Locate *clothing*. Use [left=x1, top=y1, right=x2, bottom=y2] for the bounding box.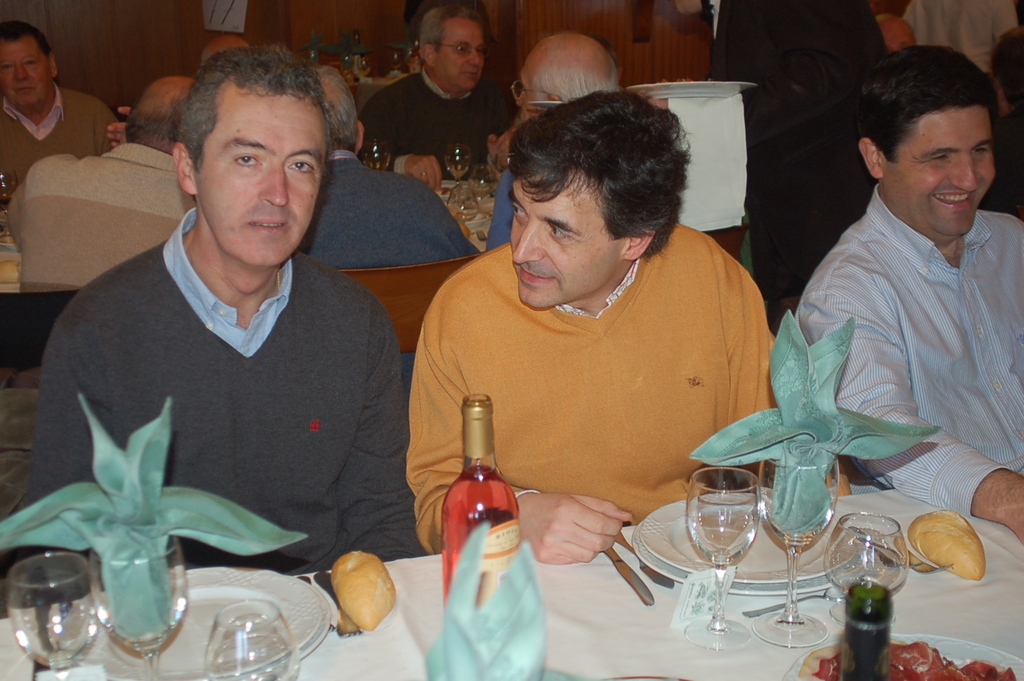
[left=789, top=175, right=1023, bottom=520].
